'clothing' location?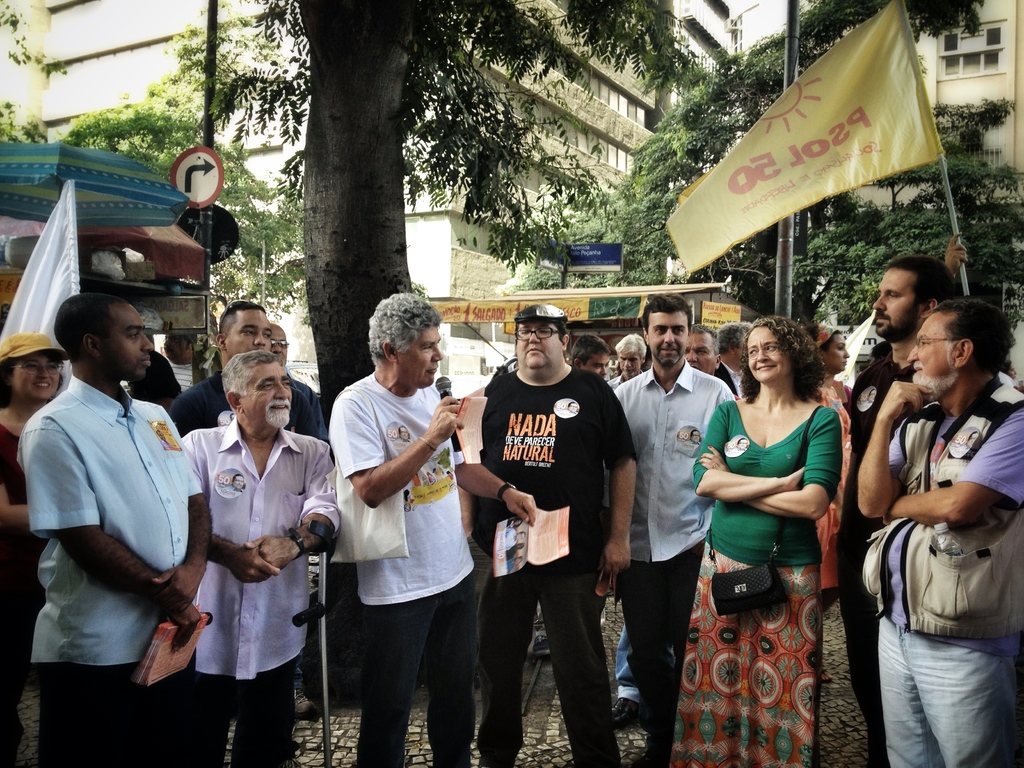
crop(21, 321, 205, 732)
